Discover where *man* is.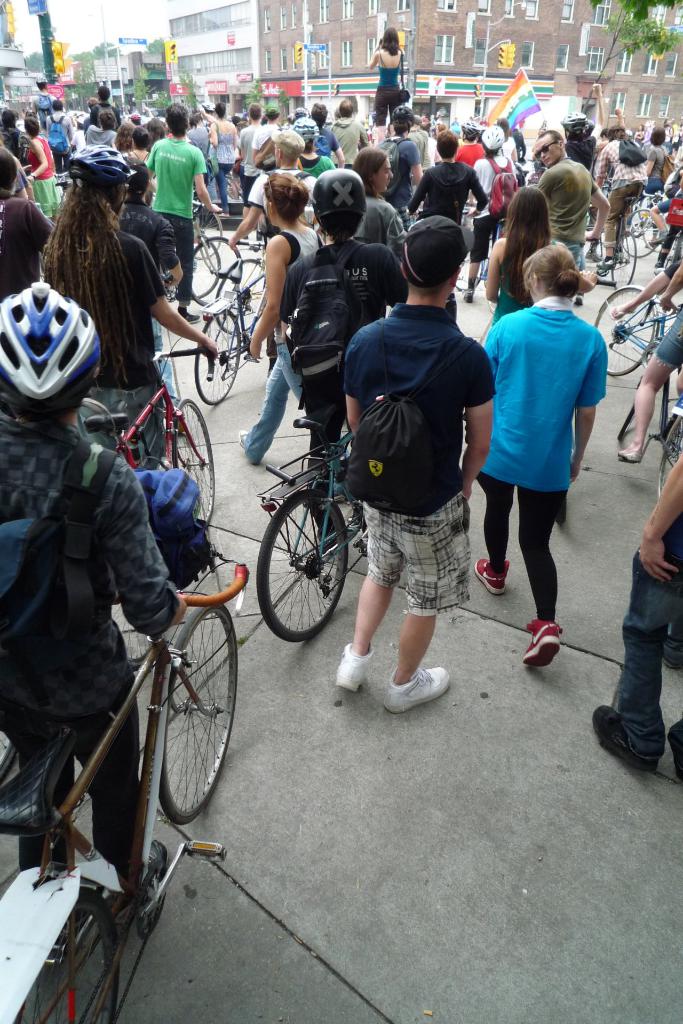
Discovered at [x1=406, y1=134, x2=484, y2=218].
